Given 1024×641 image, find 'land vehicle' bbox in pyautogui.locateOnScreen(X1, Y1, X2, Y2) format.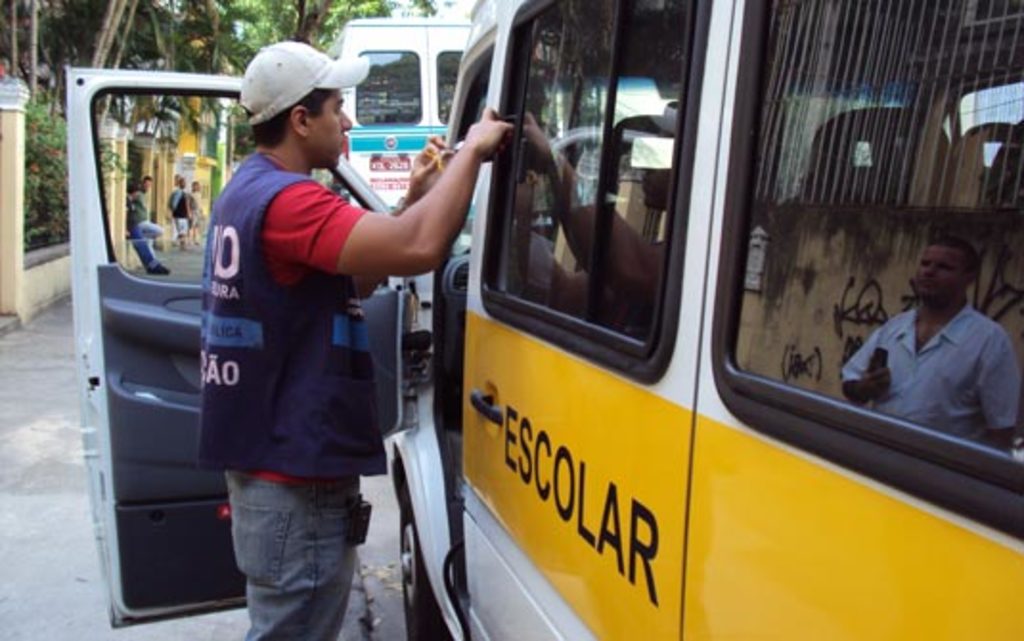
pyautogui.locateOnScreen(322, 17, 657, 375).
